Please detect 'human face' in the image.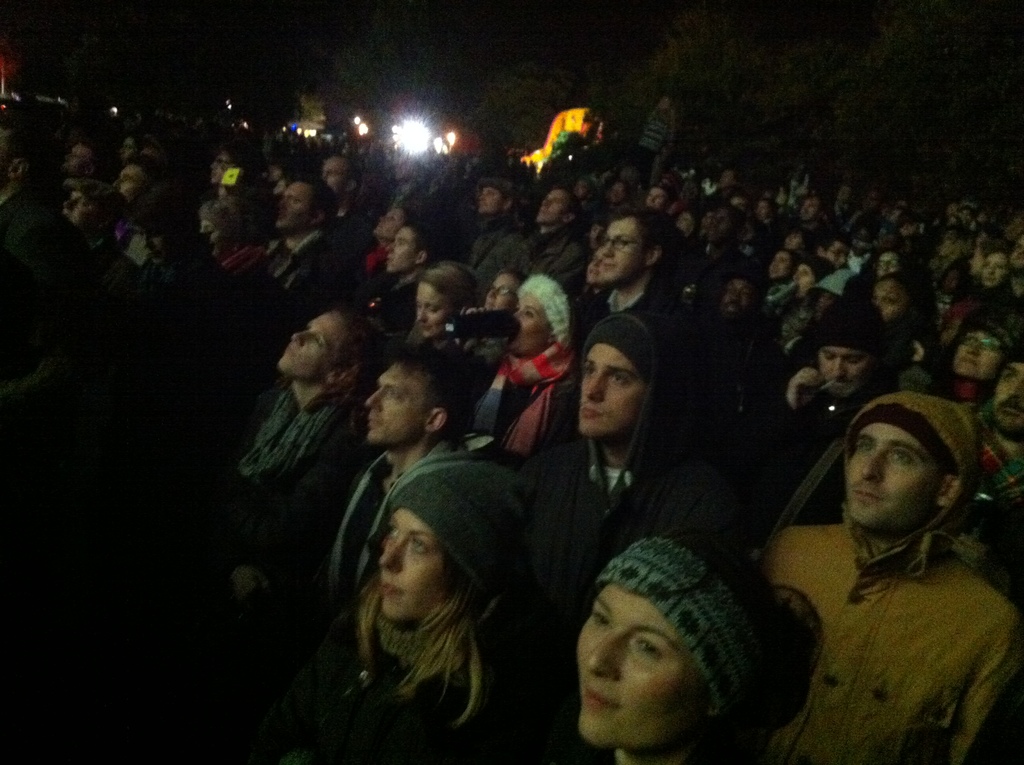
(365,367,435,454).
